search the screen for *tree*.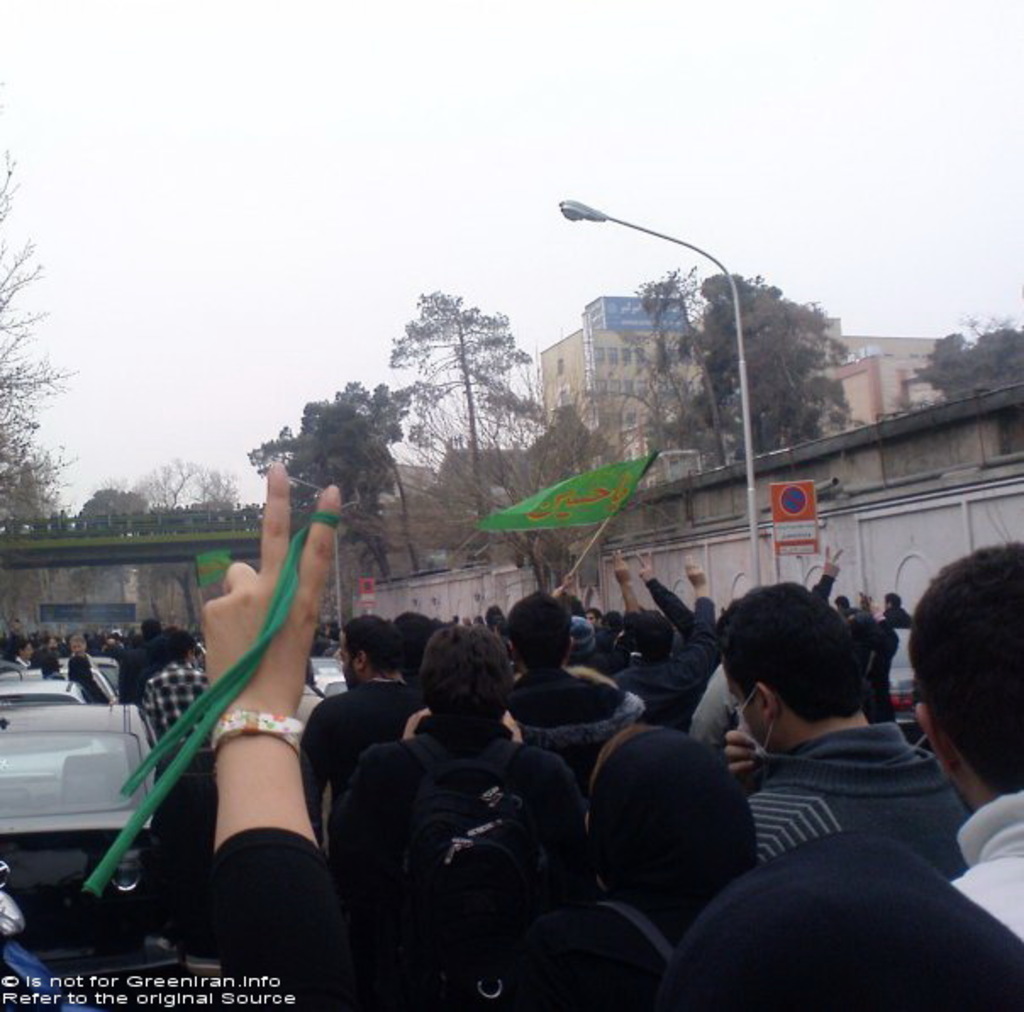
Found at {"left": 242, "top": 385, "right": 429, "bottom": 620}.
